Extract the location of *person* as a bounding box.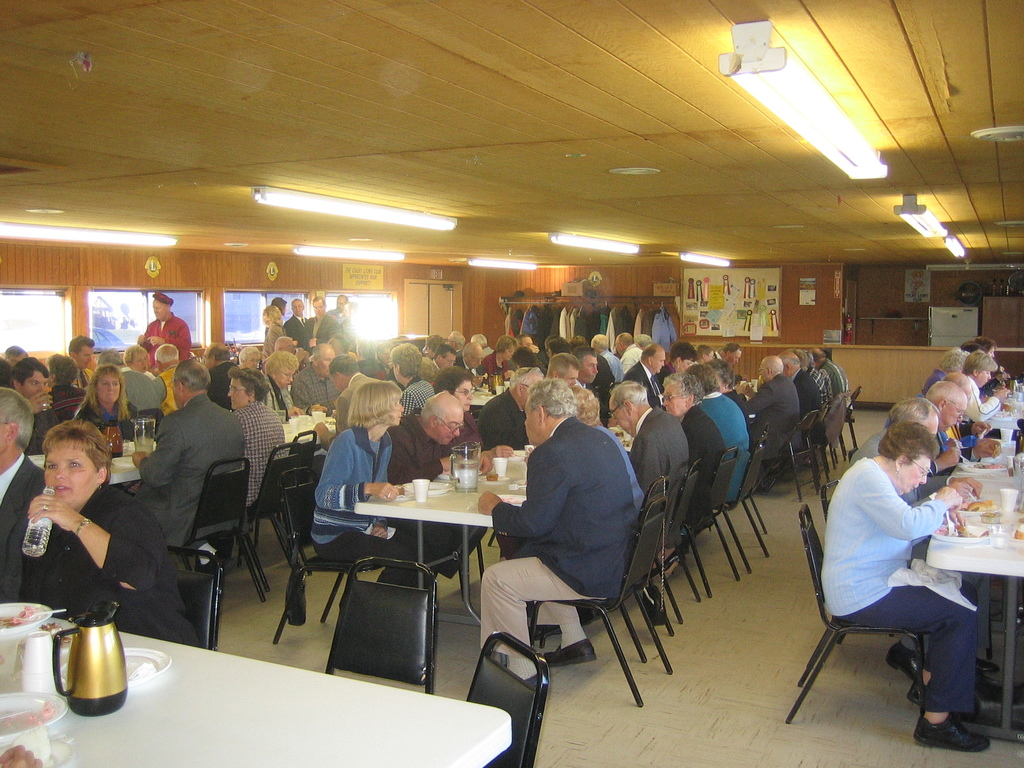
pyautogui.locateOnScreen(460, 341, 487, 377).
